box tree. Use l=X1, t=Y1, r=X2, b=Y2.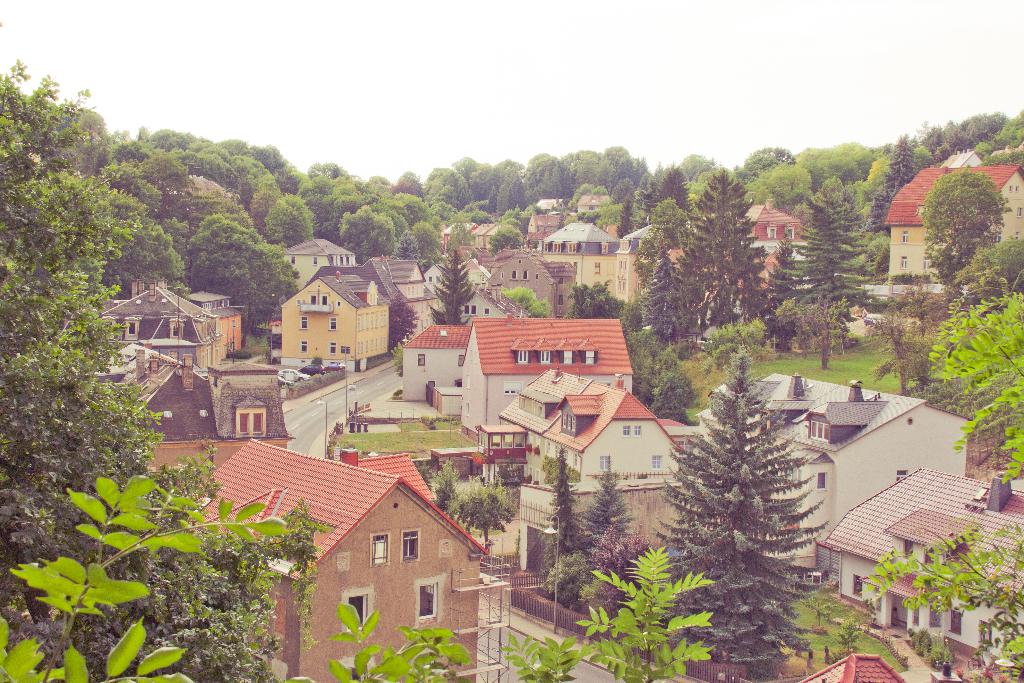
l=831, t=227, r=888, b=300.
